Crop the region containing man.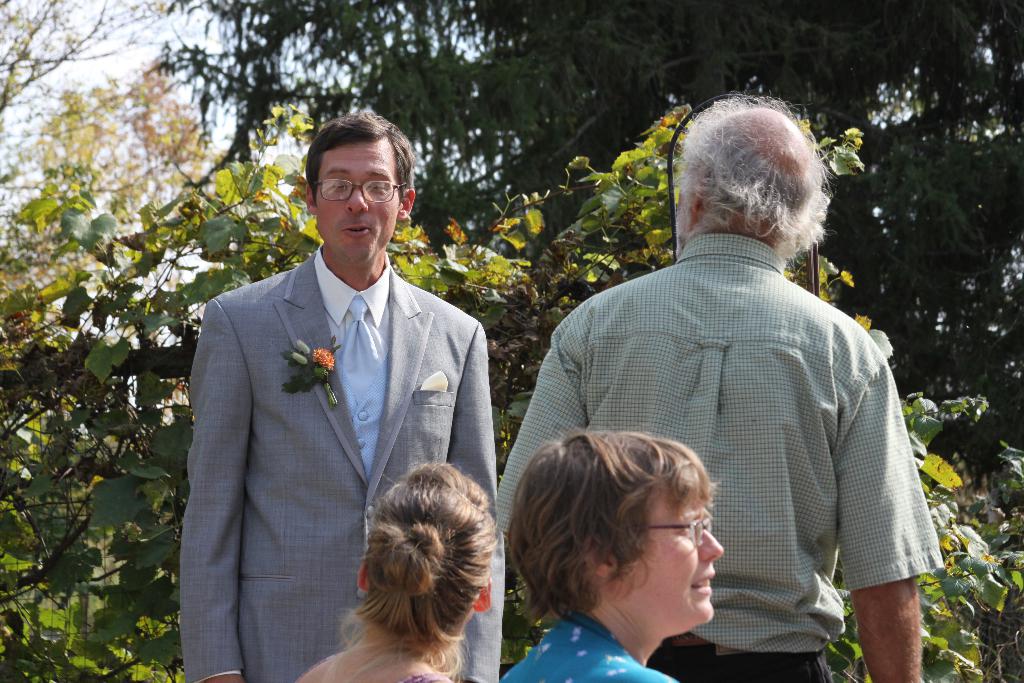
Crop region: {"left": 180, "top": 110, "right": 511, "bottom": 682}.
